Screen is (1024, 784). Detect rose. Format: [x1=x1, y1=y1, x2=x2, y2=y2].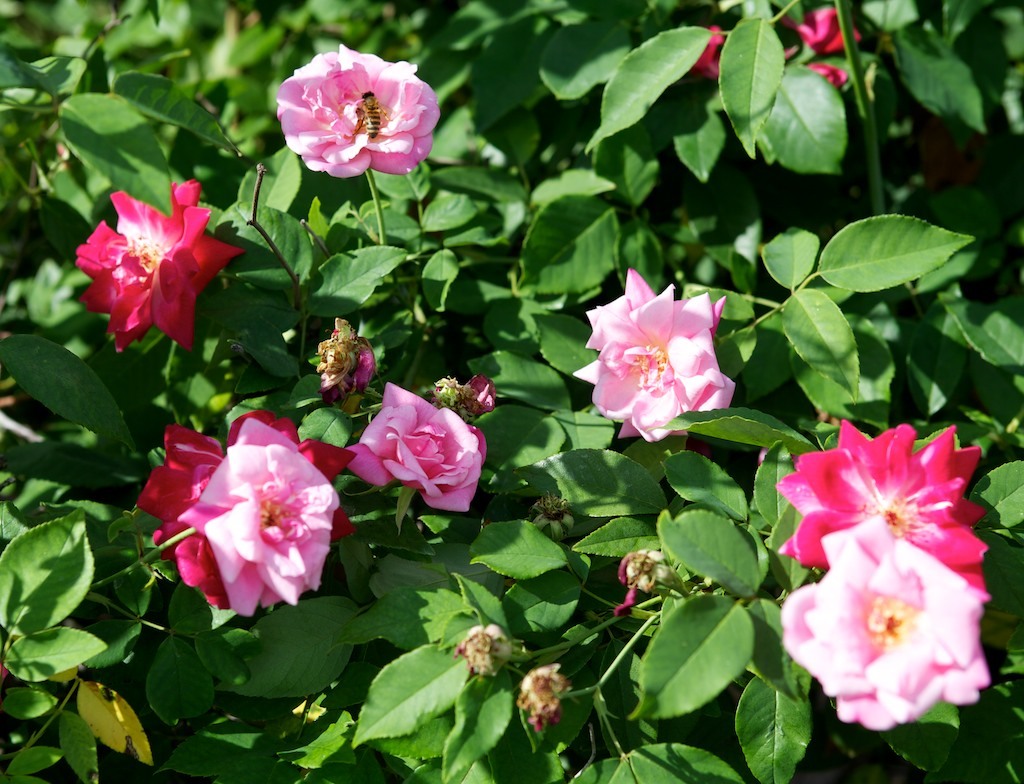
[x1=779, y1=4, x2=856, y2=54].
